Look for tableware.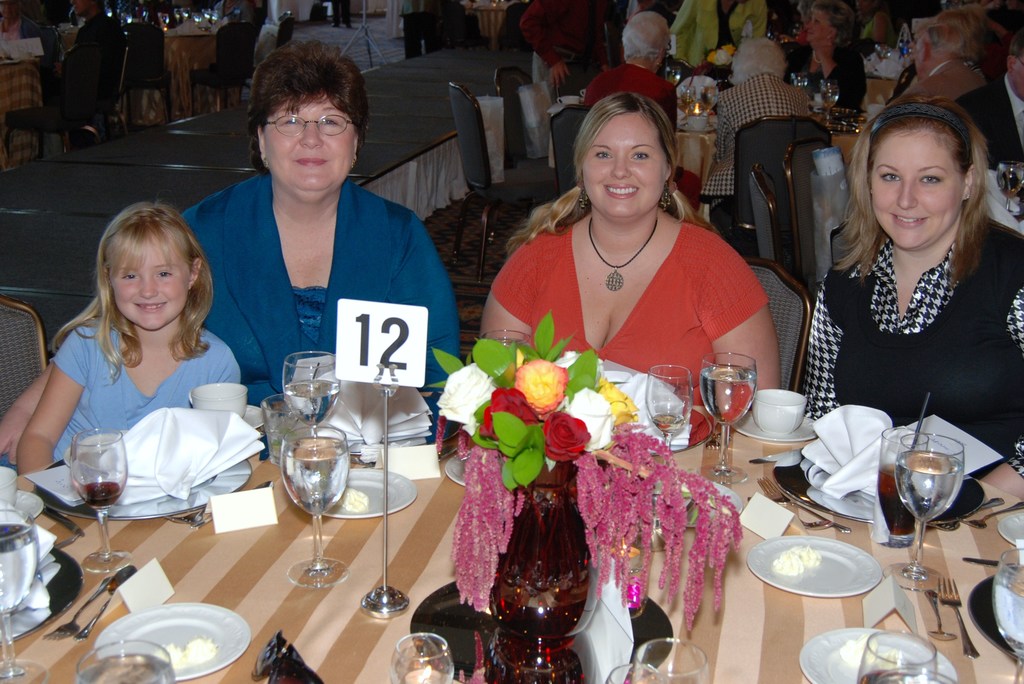
Found: 644/360/698/474.
